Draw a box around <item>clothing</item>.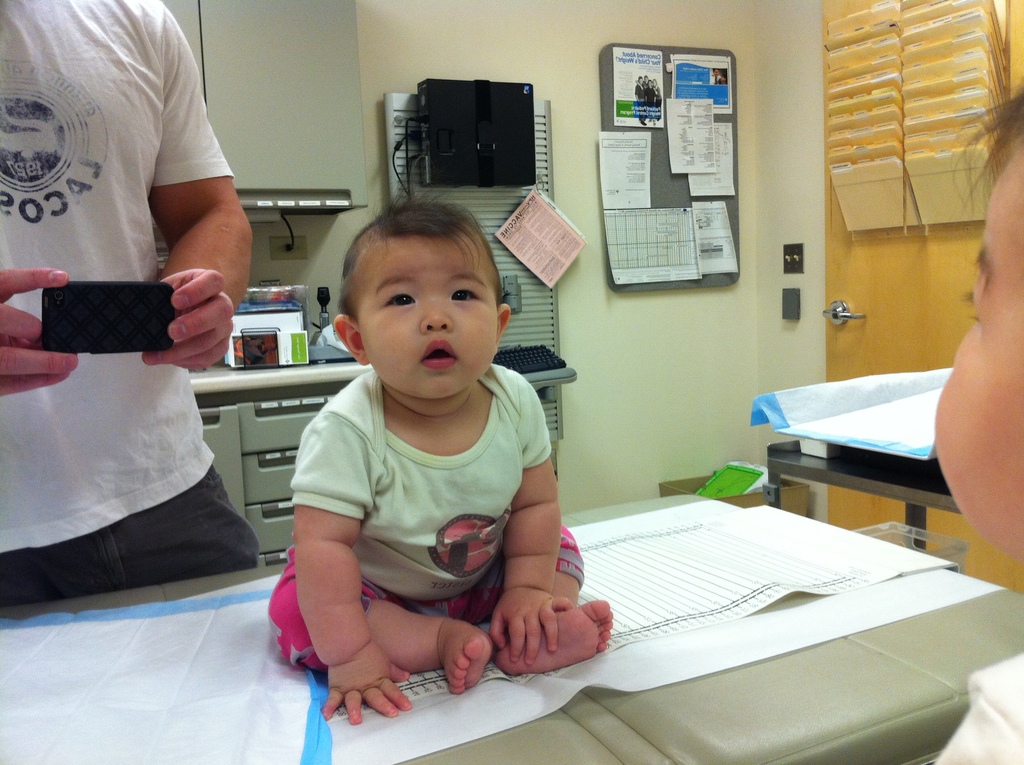
(934,647,1023,764).
